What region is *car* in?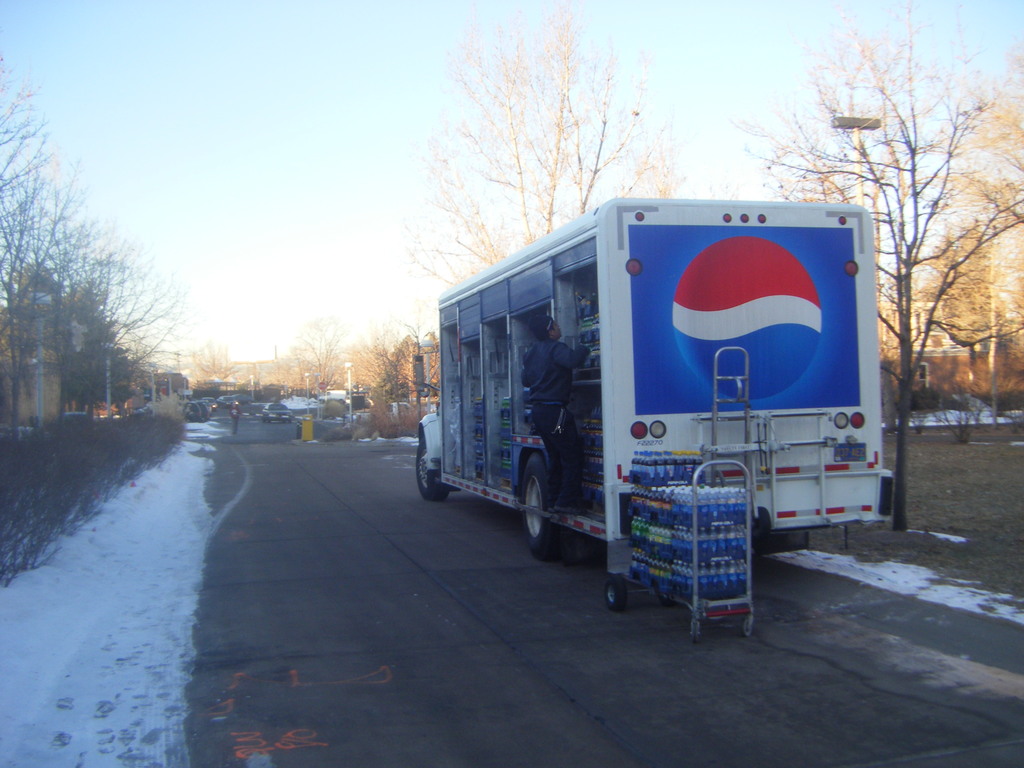
[x1=182, y1=401, x2=200, y2=417].
